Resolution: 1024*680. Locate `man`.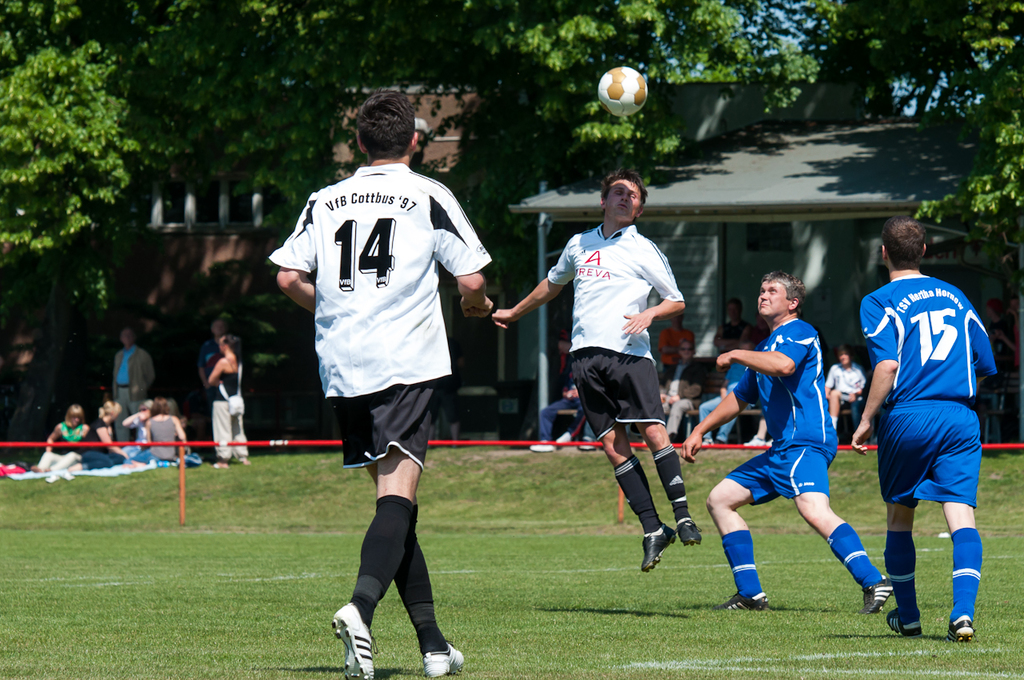
681,280,897,618.
